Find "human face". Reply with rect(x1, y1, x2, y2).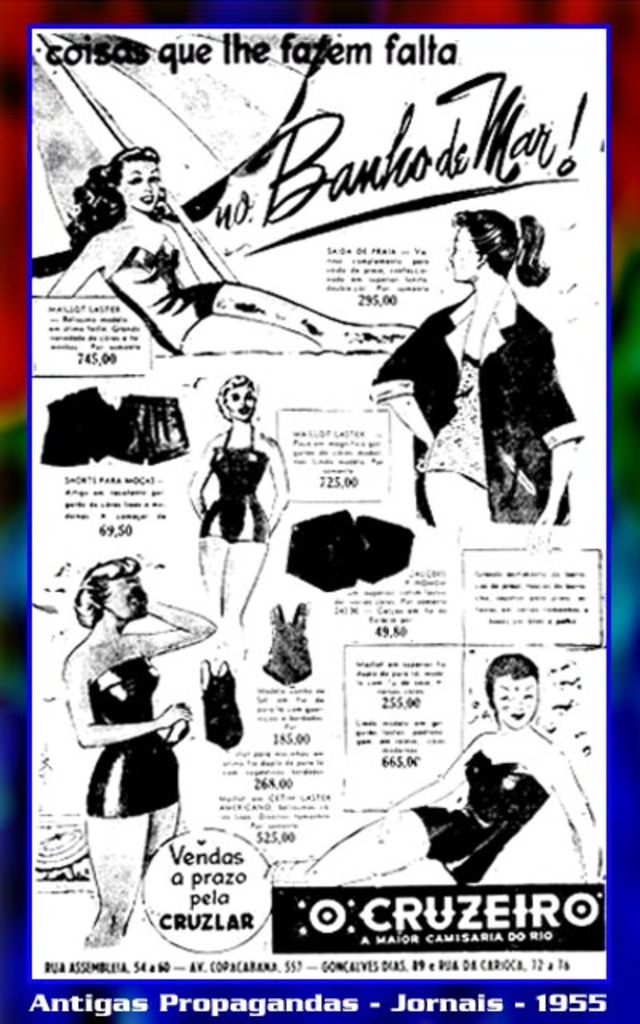
rect(450, 224, 478, 280).
